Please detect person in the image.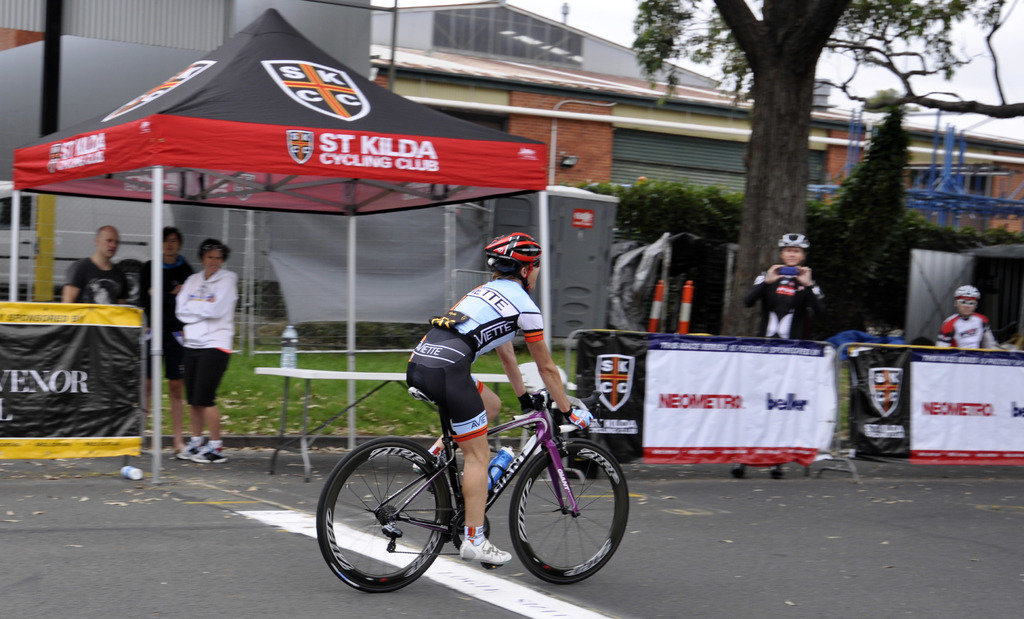
[174, 241, 236, 466].
